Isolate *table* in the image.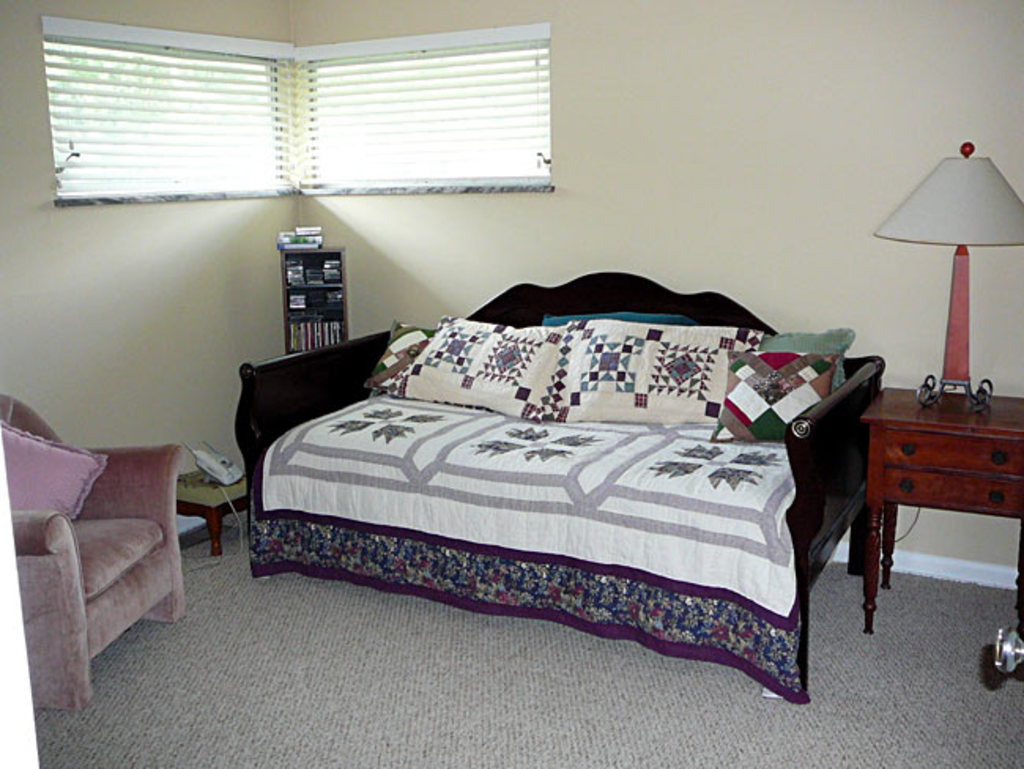
Isolated region: pyautogui.locateOnScreen(172, 462, 249, 558).
